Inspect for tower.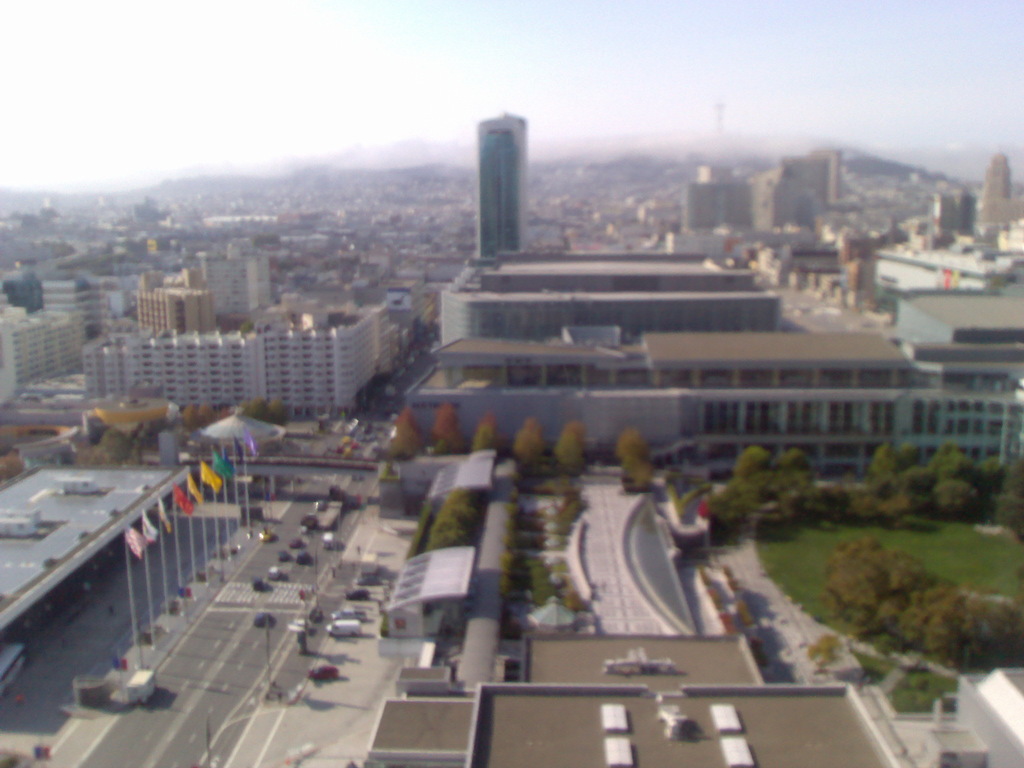
Inspection: region(806, 146, 844, 212).
